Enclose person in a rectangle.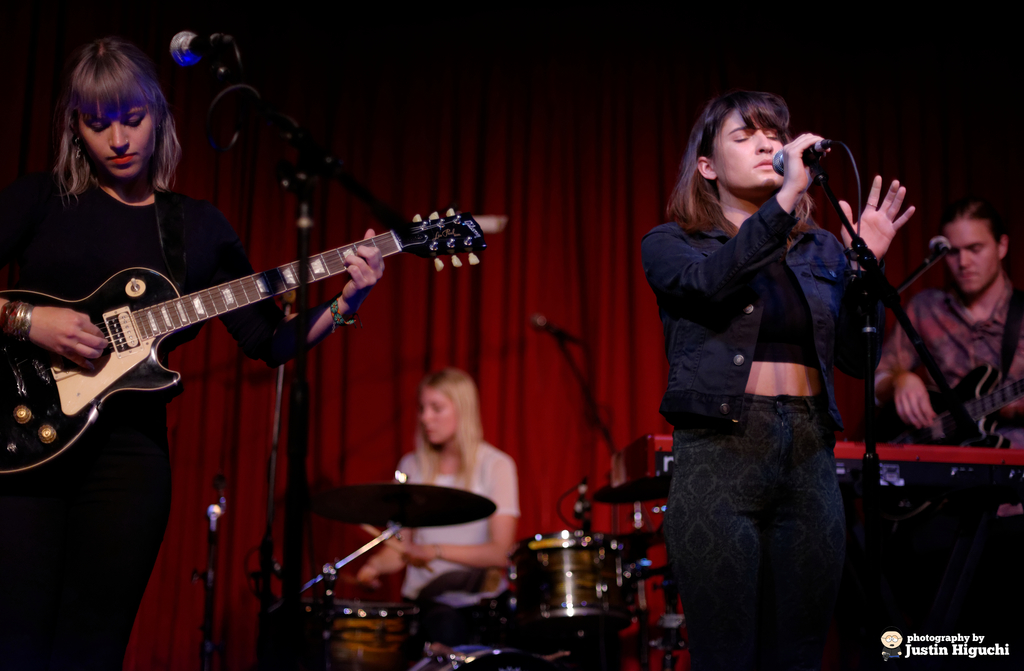
l=639, t=89, r=916, b=670.
